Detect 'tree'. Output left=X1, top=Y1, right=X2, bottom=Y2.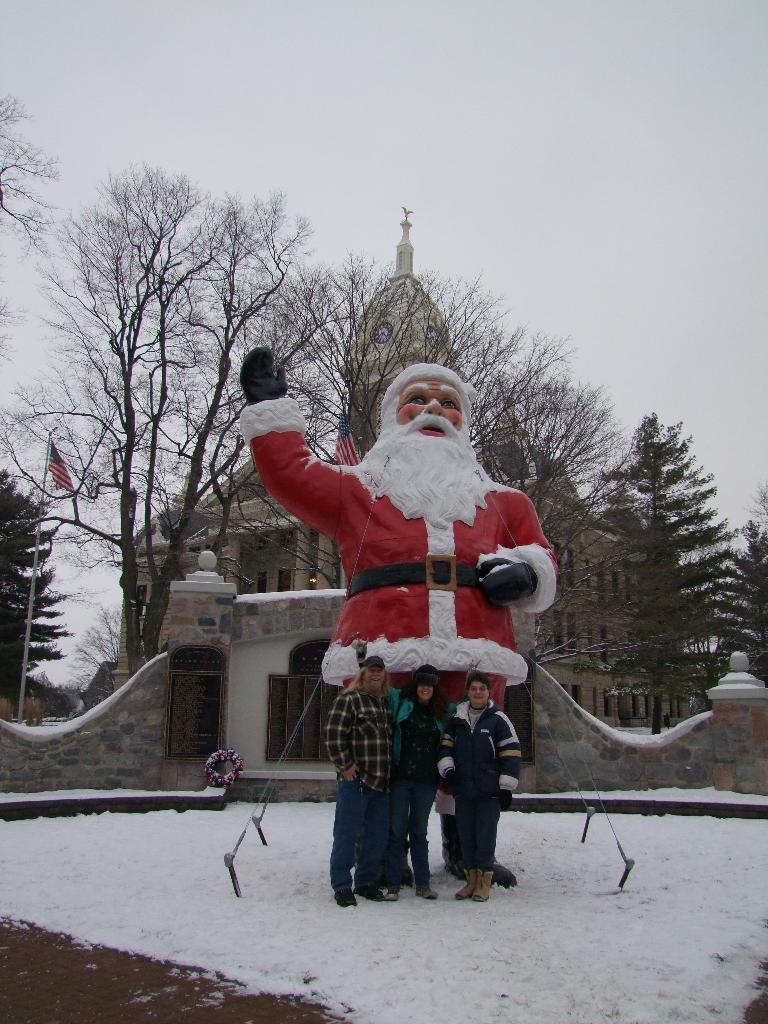
left=64, top=591, right=125, bottom=706.
